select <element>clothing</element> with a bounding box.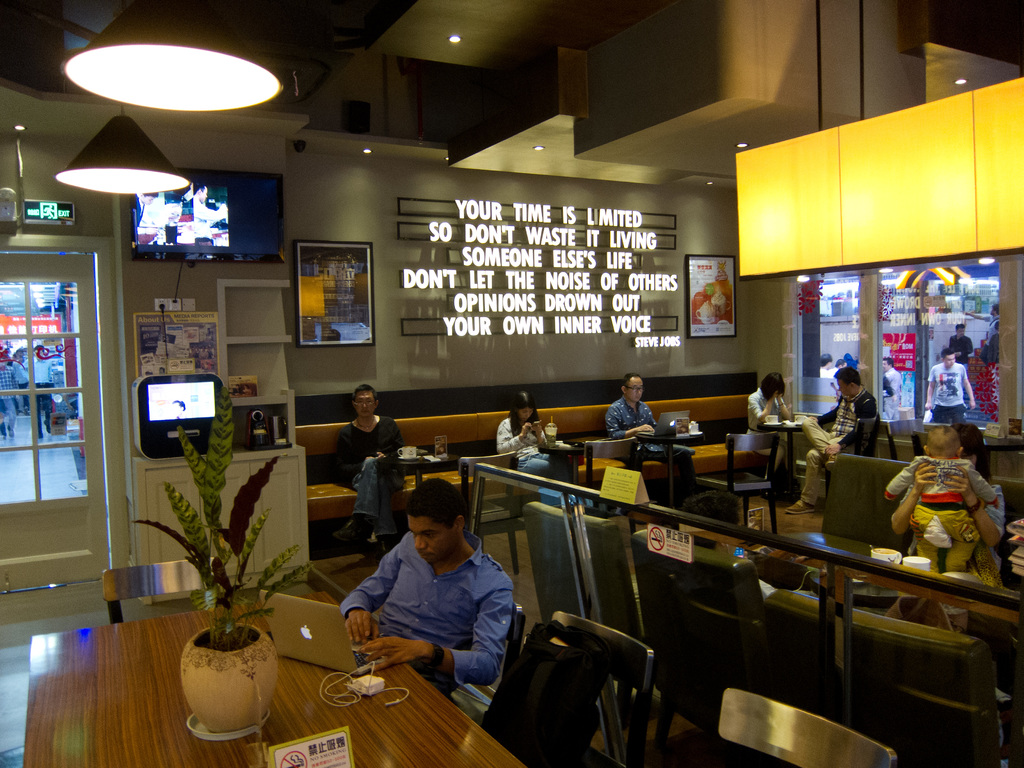
rect(991, 314, 1004, 335).
